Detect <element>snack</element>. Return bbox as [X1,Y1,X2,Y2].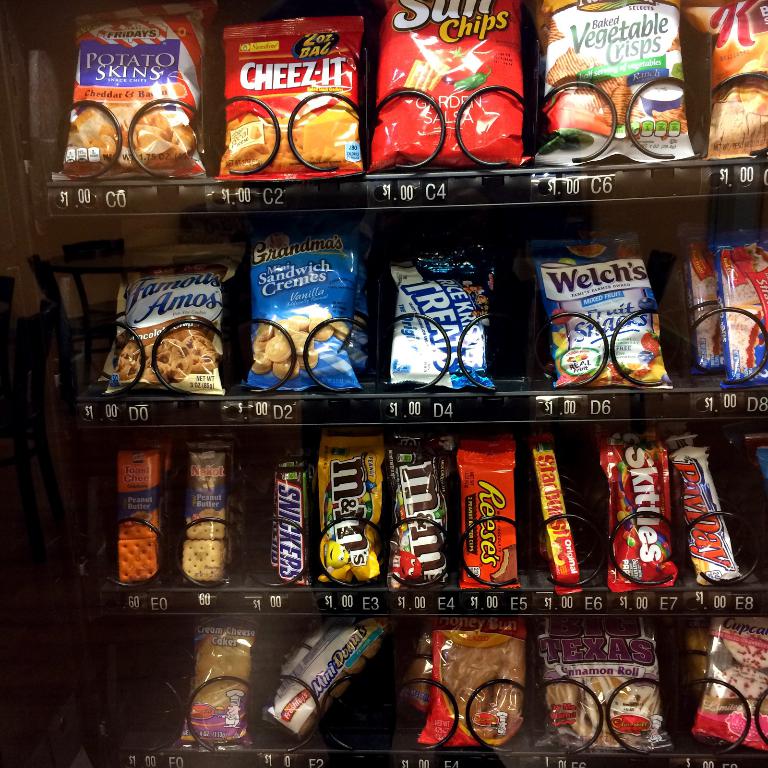
[250,231,369,389].
